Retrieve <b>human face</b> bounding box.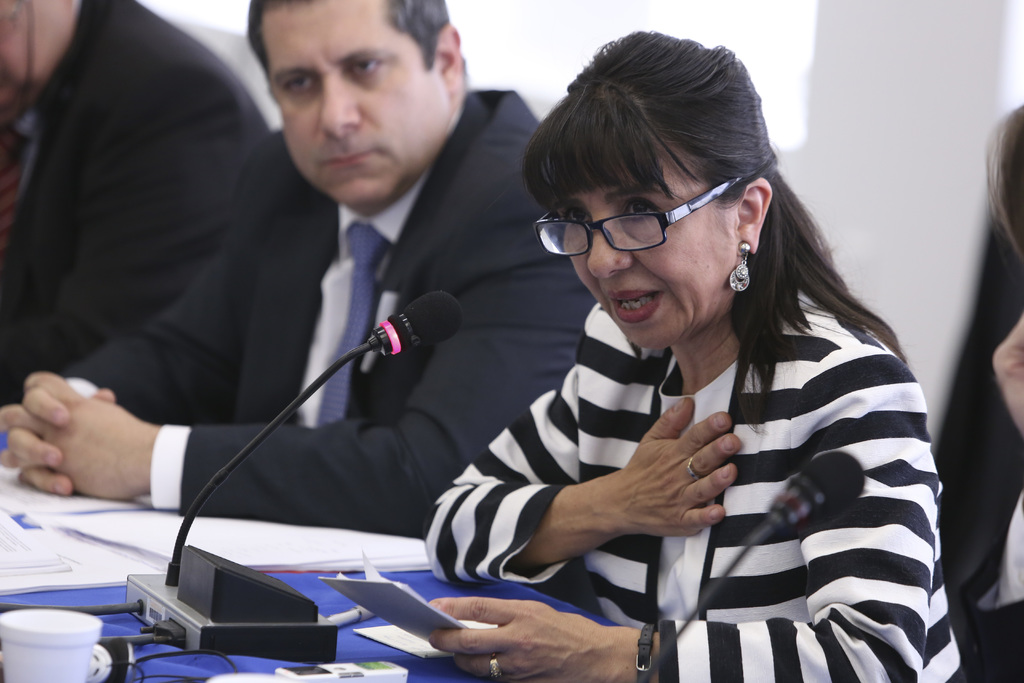
Bounding box: <bbox>560, 145, 739, 353</bbox>.
